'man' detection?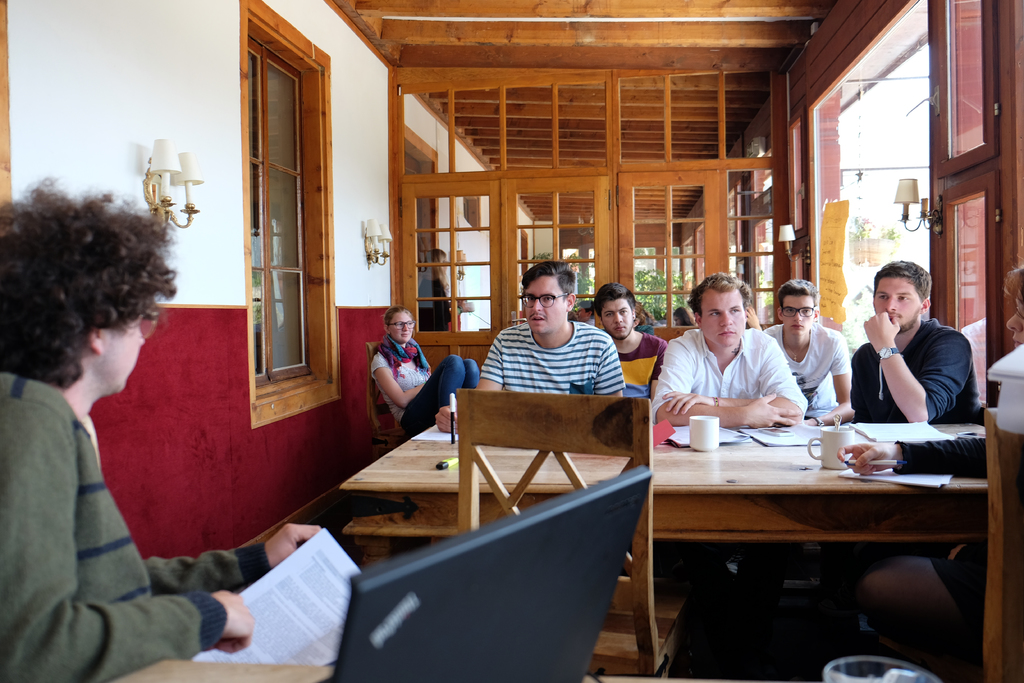
pyautogui.locateOnScreen(648, 272, 807, 428)
